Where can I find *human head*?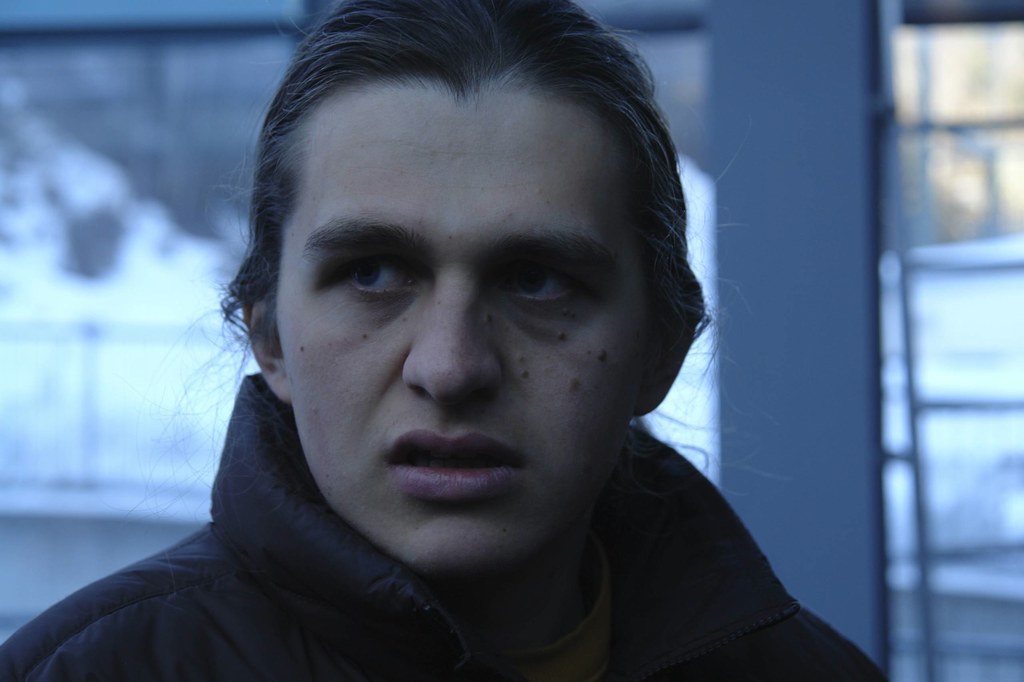
You can find it at x1=181, y1=38, x2=739, y2=571.
